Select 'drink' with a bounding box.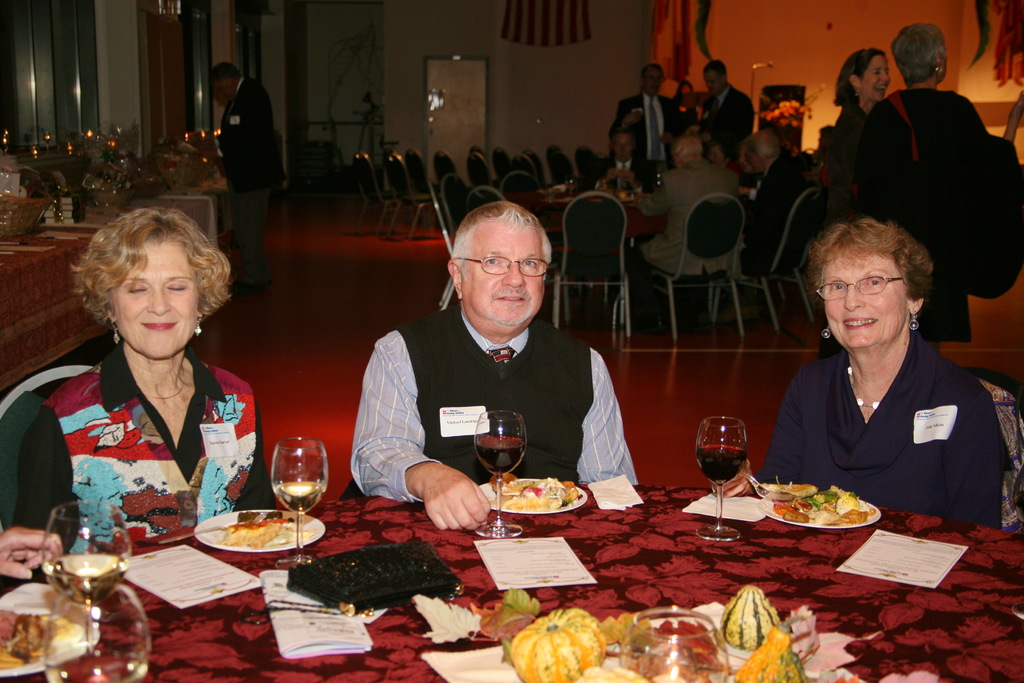
region(474, 435, 525, 474).
